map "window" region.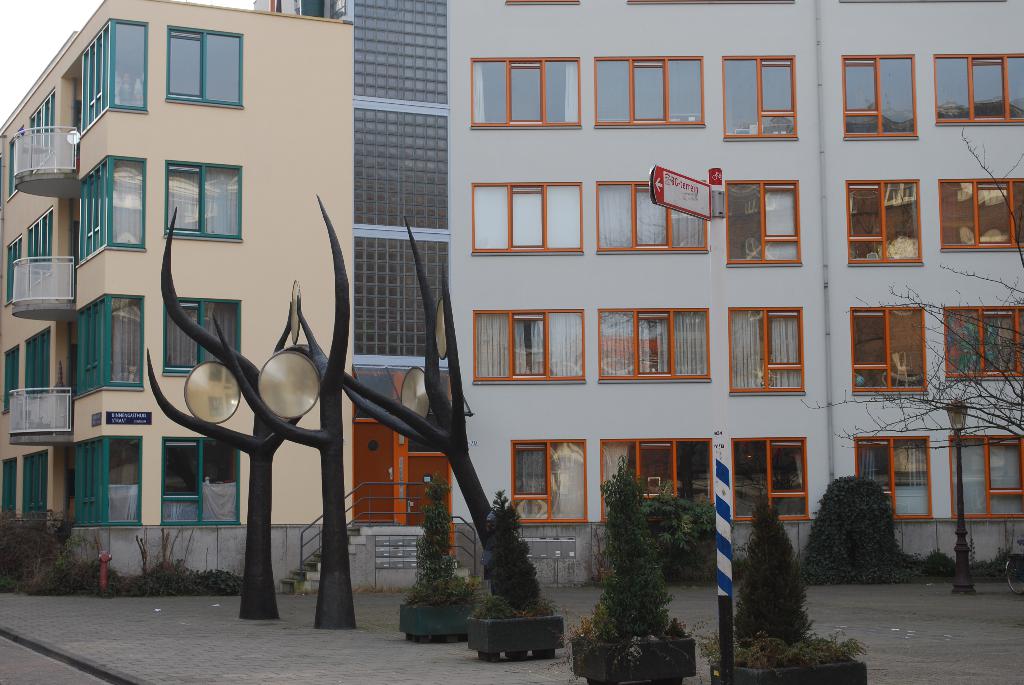
Mapped to (159,434,242,526).
